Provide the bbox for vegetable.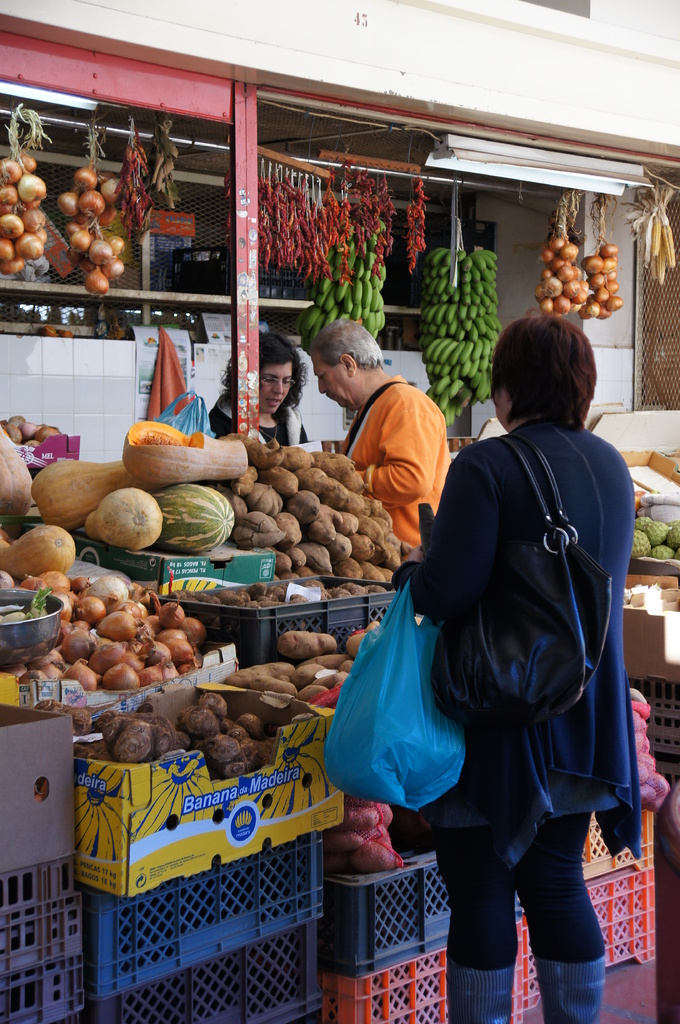
select_region(124, 419, 253, 486).
